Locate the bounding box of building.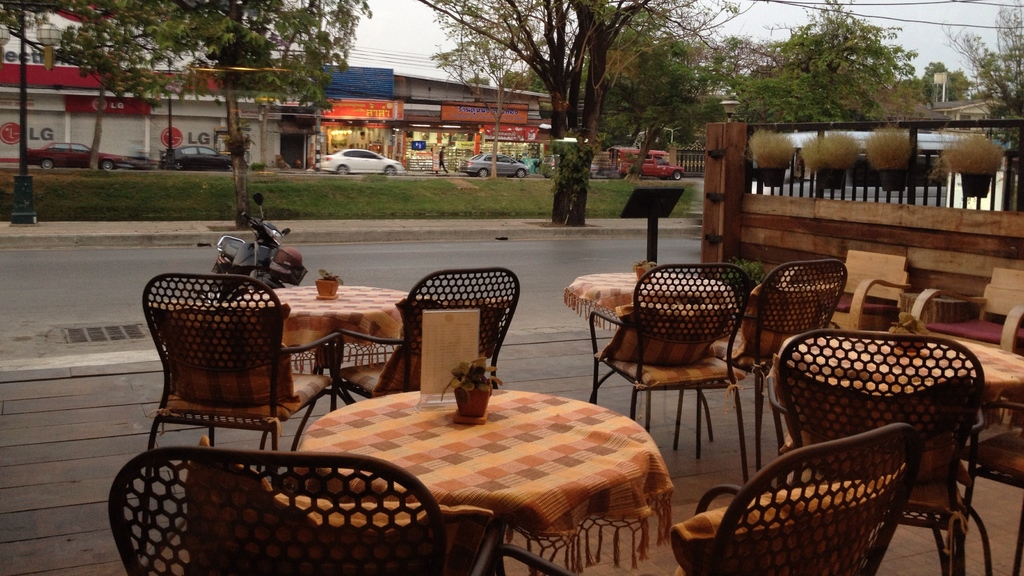
Bounding box: 403:77:546:163.
